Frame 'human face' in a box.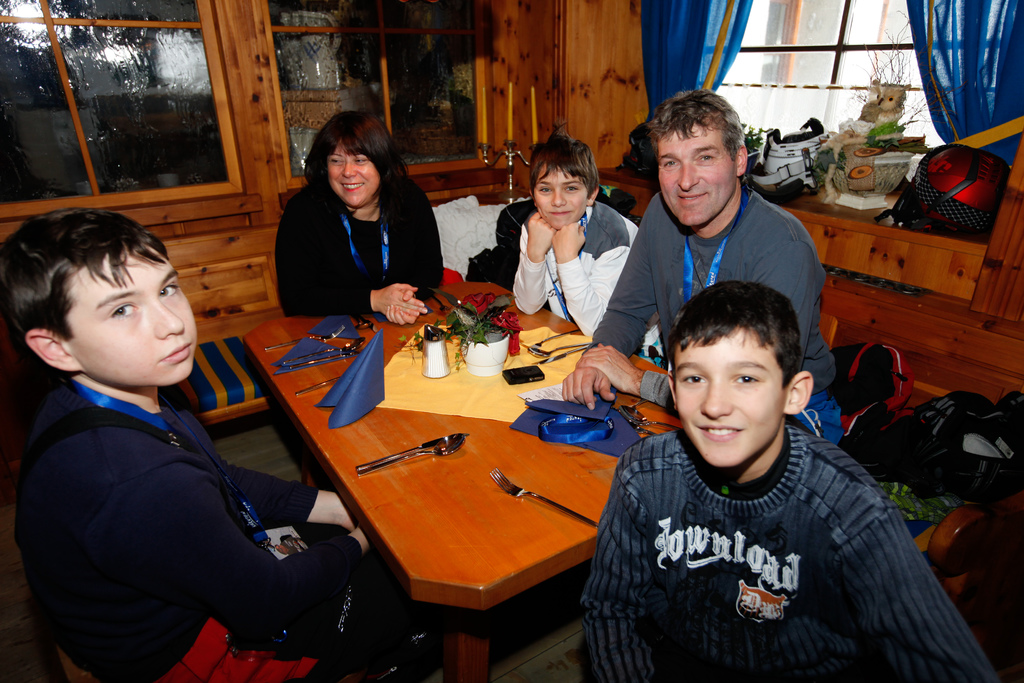
(63, 237, 196, 378).
